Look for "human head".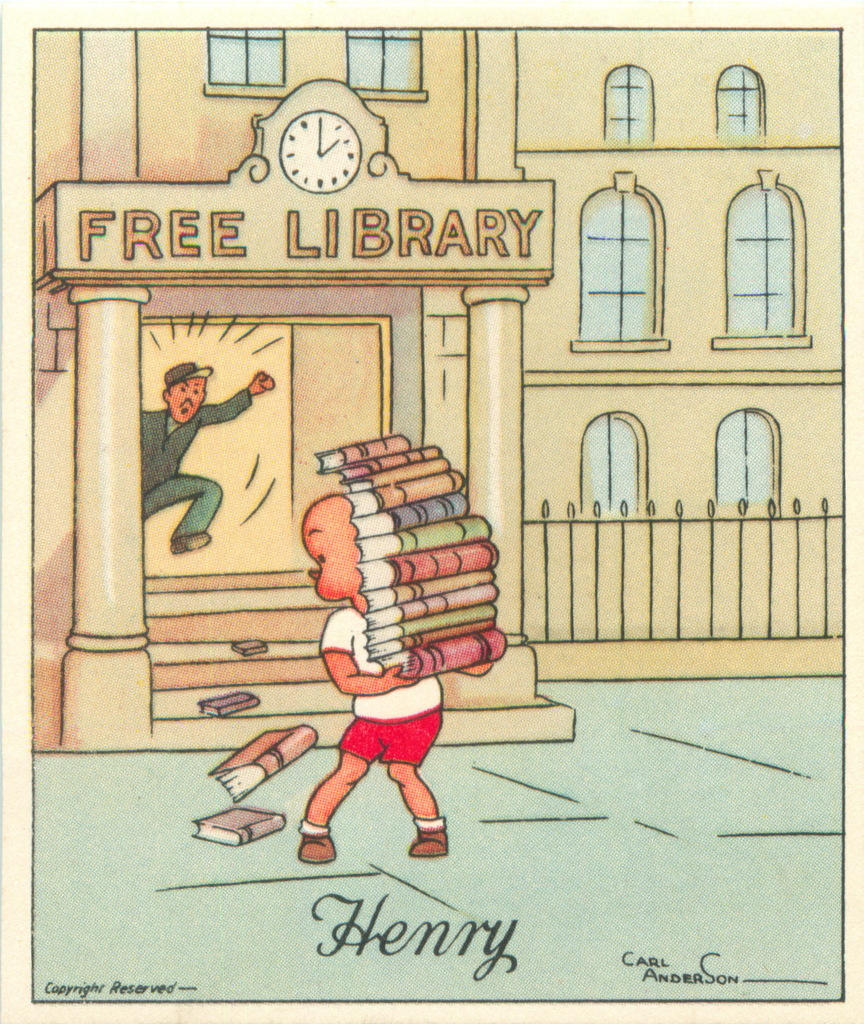
Found: 298/483/363/604.
